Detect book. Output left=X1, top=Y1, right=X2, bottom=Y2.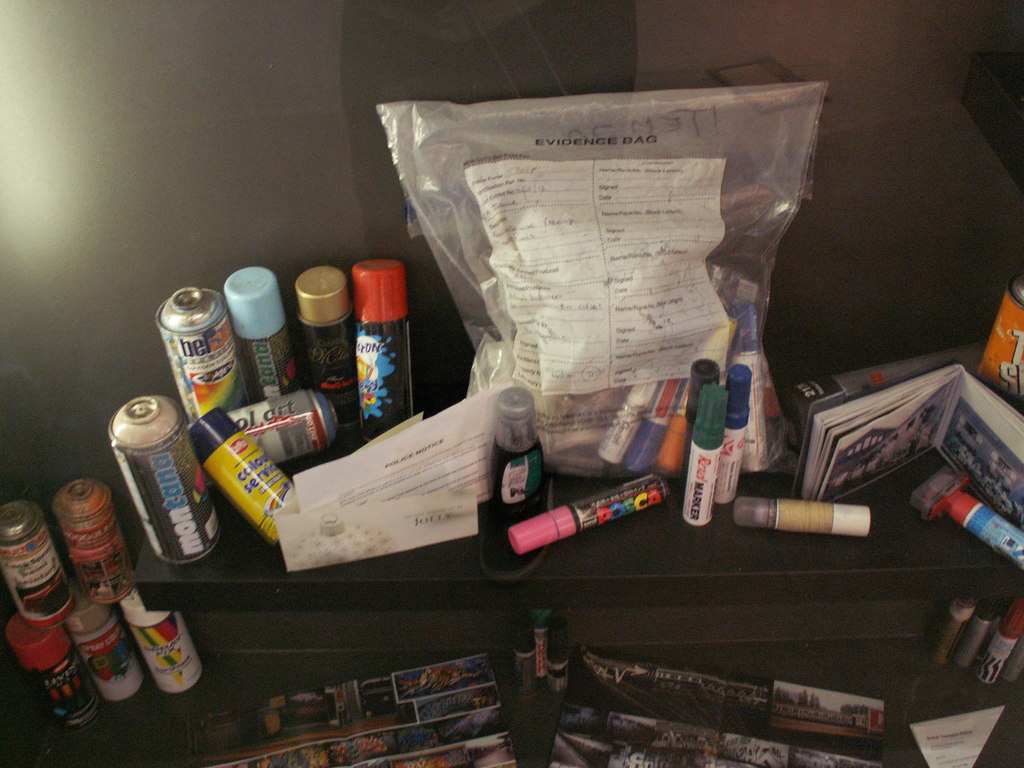
left=784, top=357, right=1023, bottom=509.
